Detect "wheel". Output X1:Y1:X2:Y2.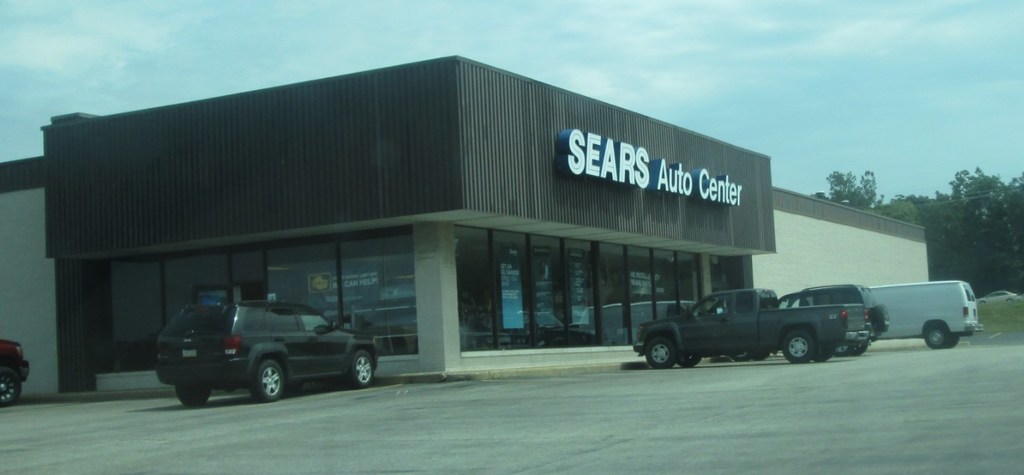
255:364:288:403.
